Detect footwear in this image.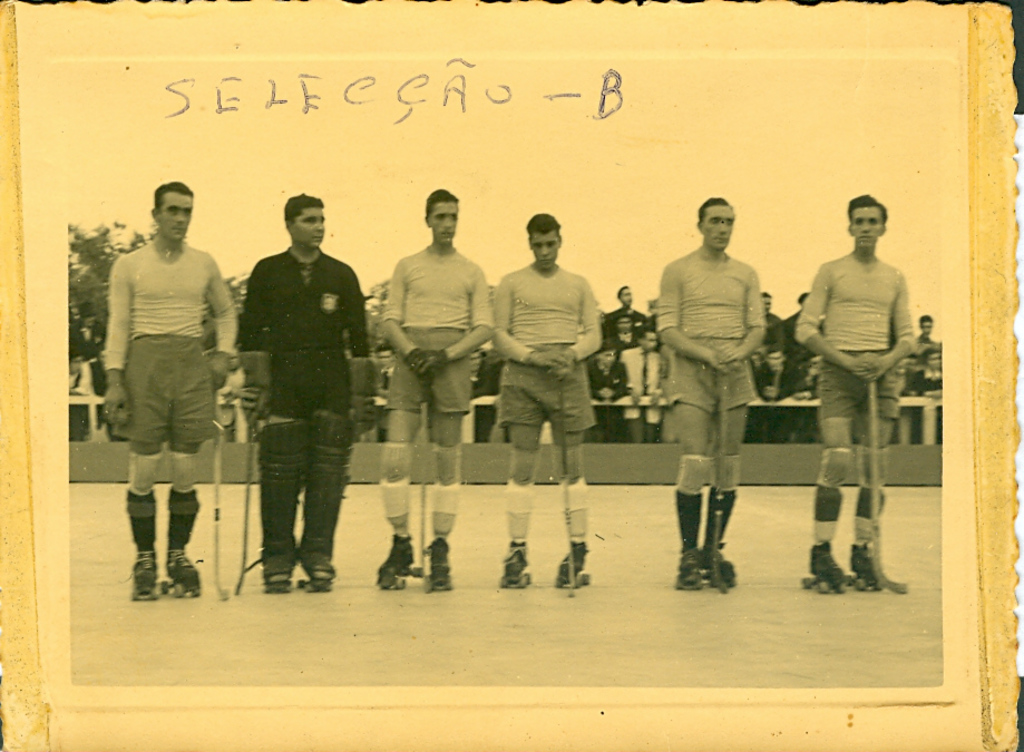
Detection: [373, 533, 423, 589].
